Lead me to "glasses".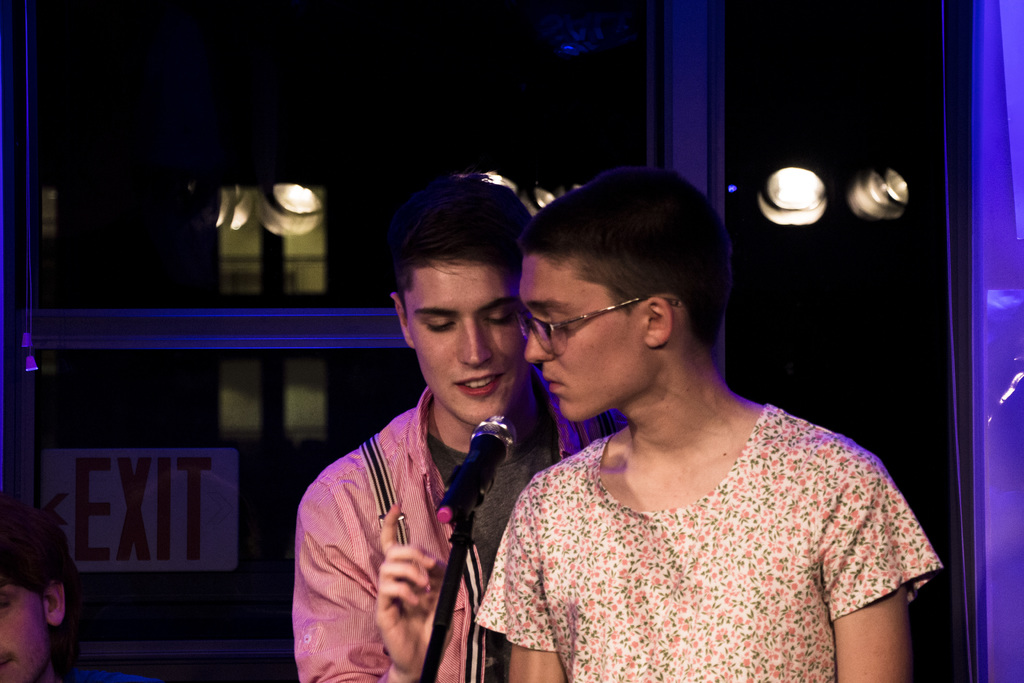
Lead to (519, 295, 686, 356).
